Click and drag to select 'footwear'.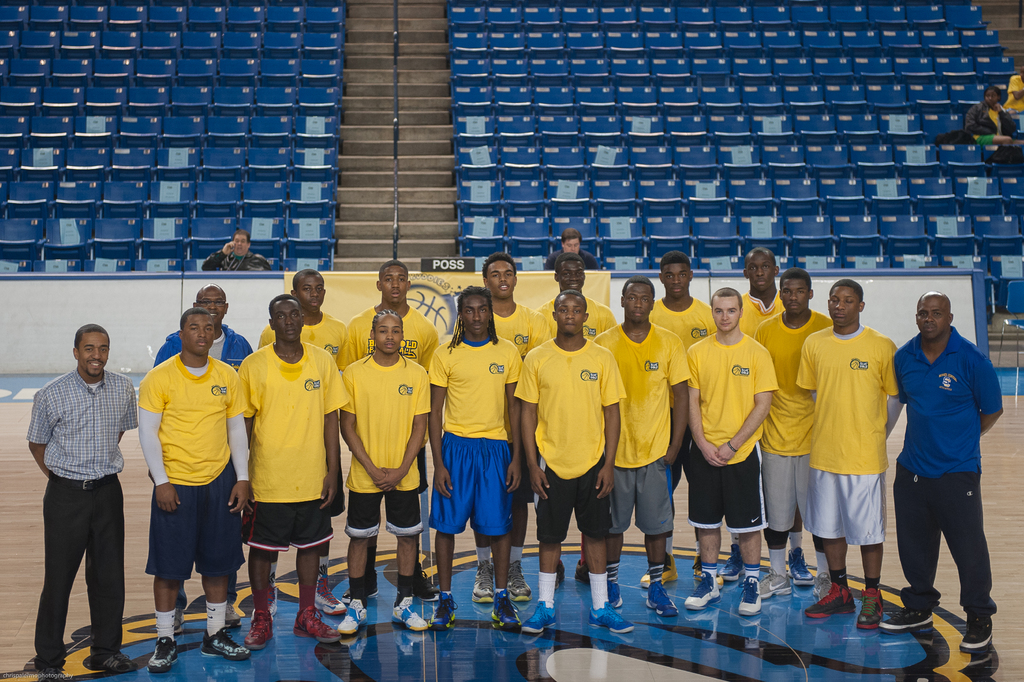
Selection: {"left": 225, "top": 601, "right": 237, "bottom": 626}.
